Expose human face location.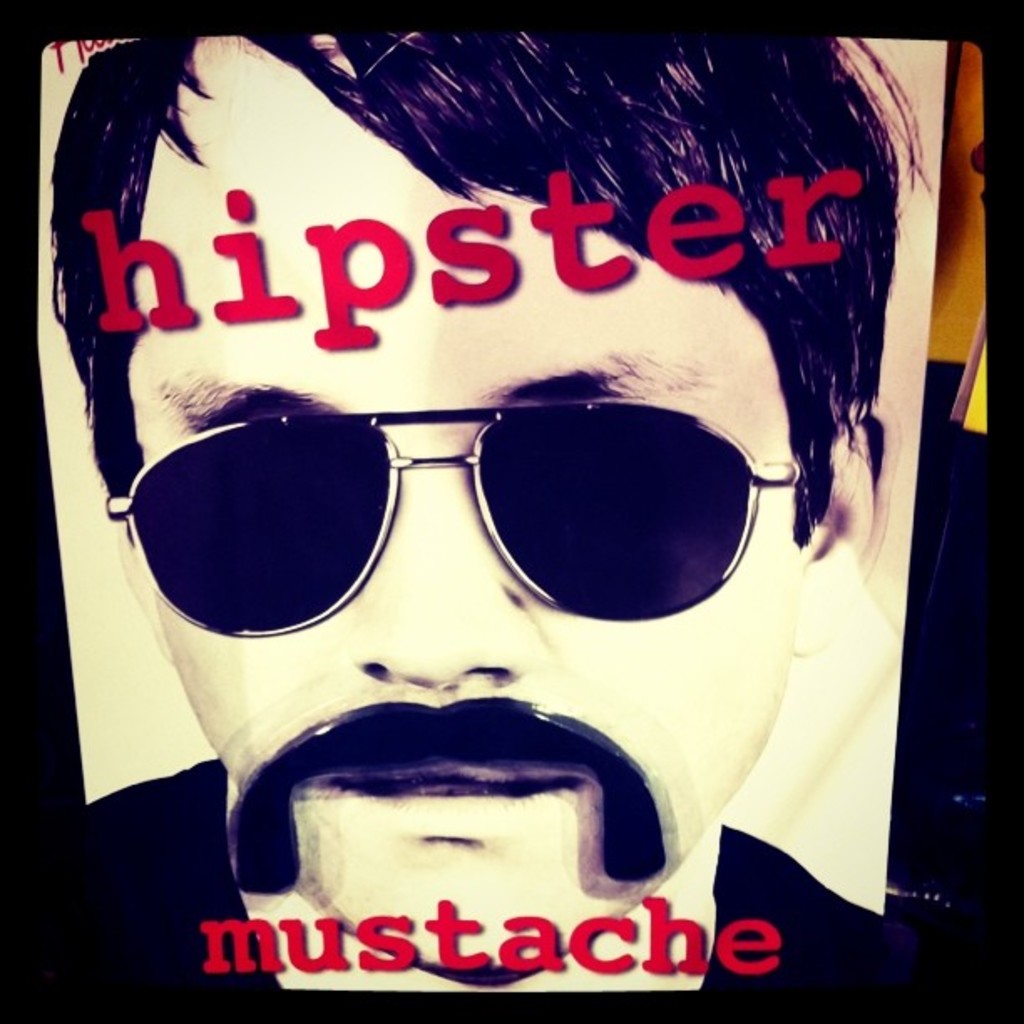
Exposed at Rect(139, 37, 801, 970).
